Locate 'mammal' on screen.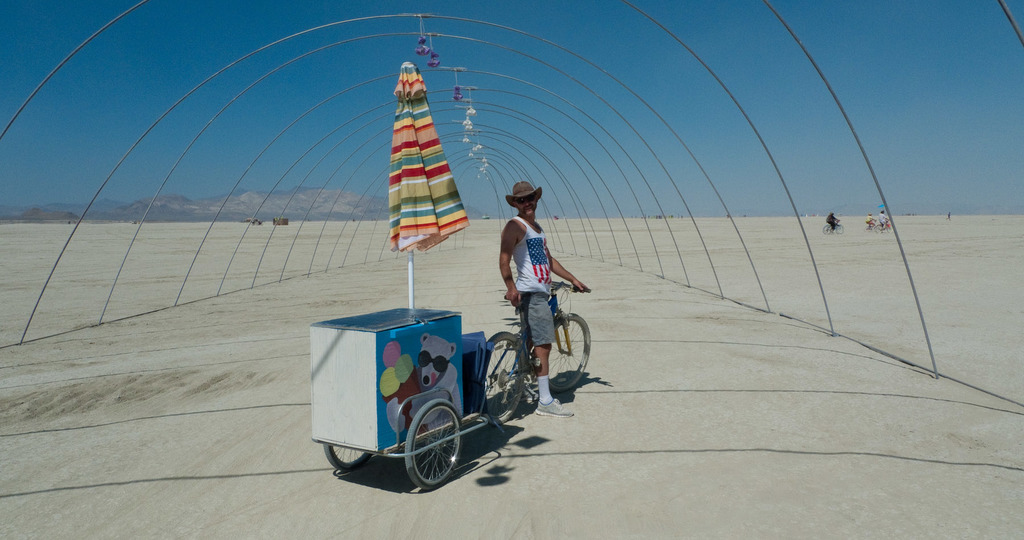
On screen at box=[681, 214, 682, 219].
